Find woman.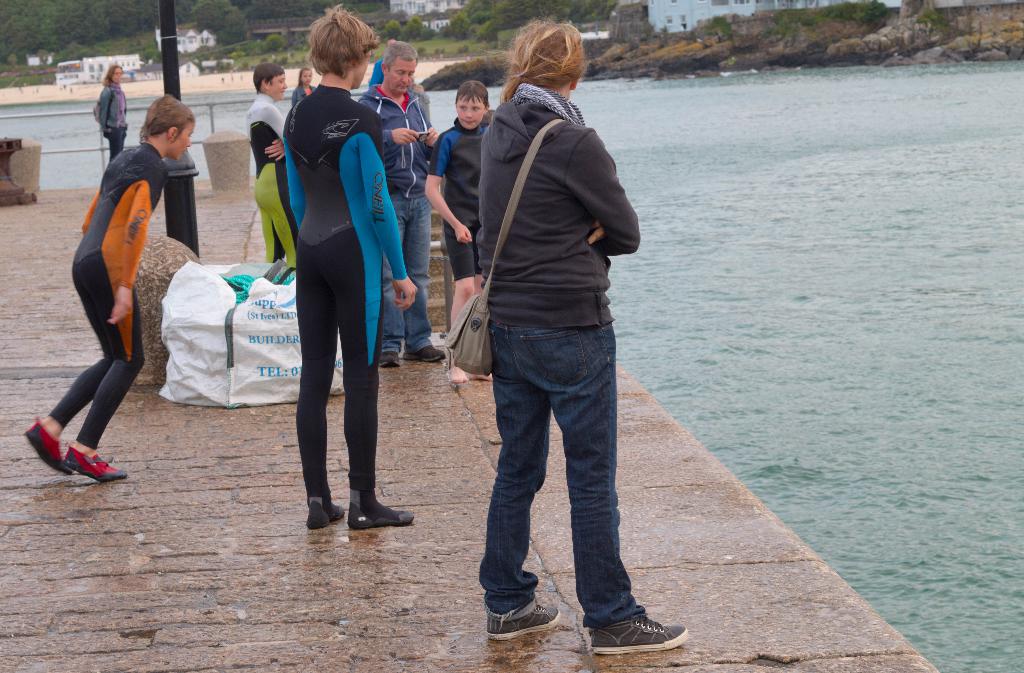
(98,63,132,163).
